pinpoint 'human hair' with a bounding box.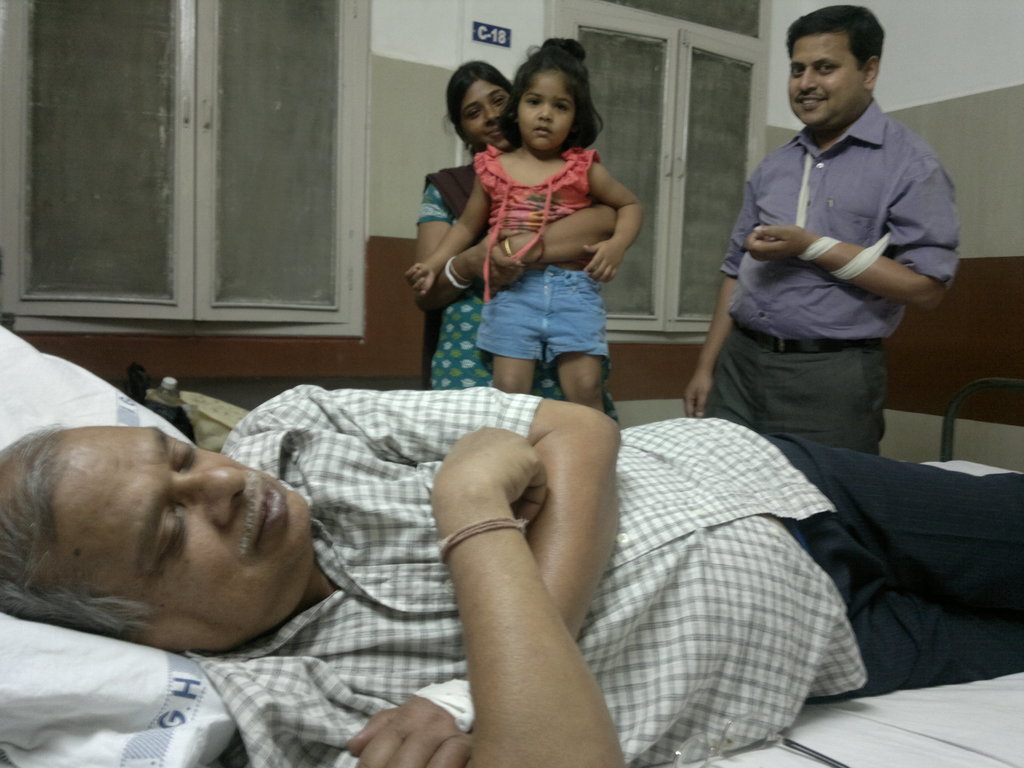
(784,6,884,77).
